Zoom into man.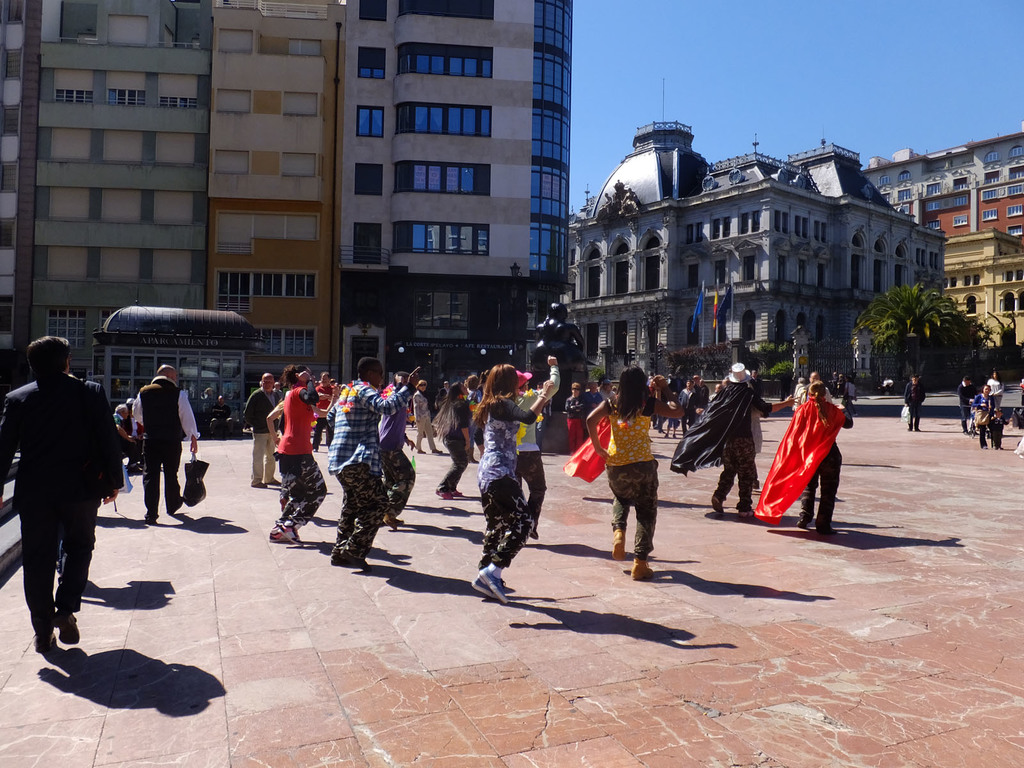
Zoom target: (902, 373, 925, 431).
